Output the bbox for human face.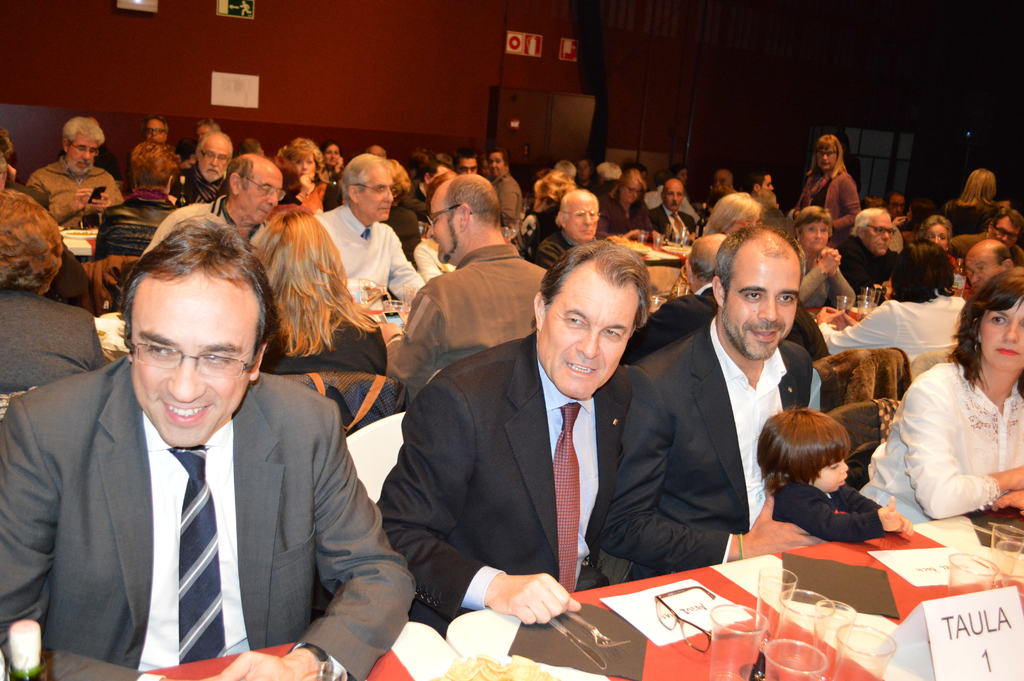
region(980, 297, 1023, 372).
